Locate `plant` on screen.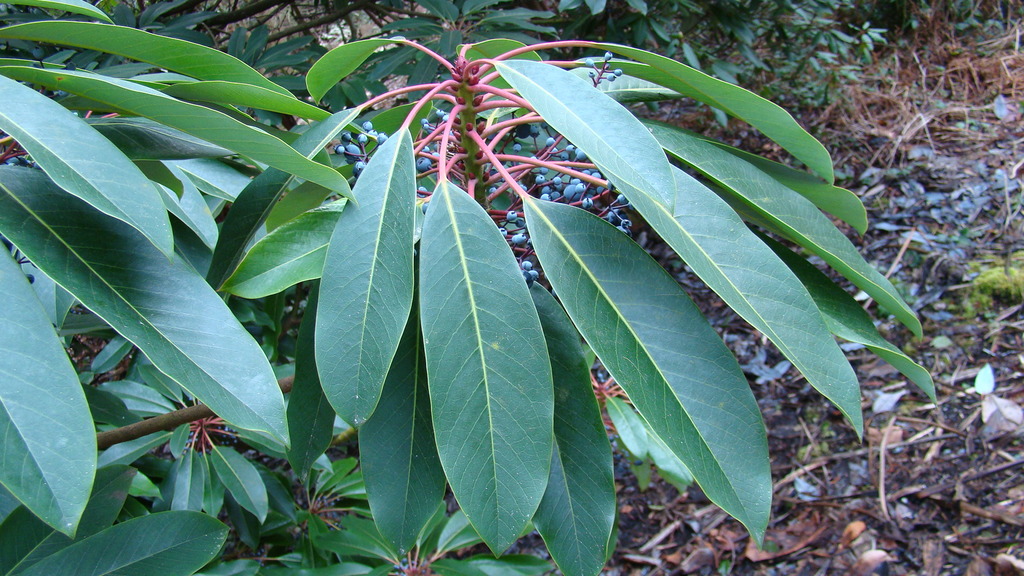
On screen at 0/0/936/575.
